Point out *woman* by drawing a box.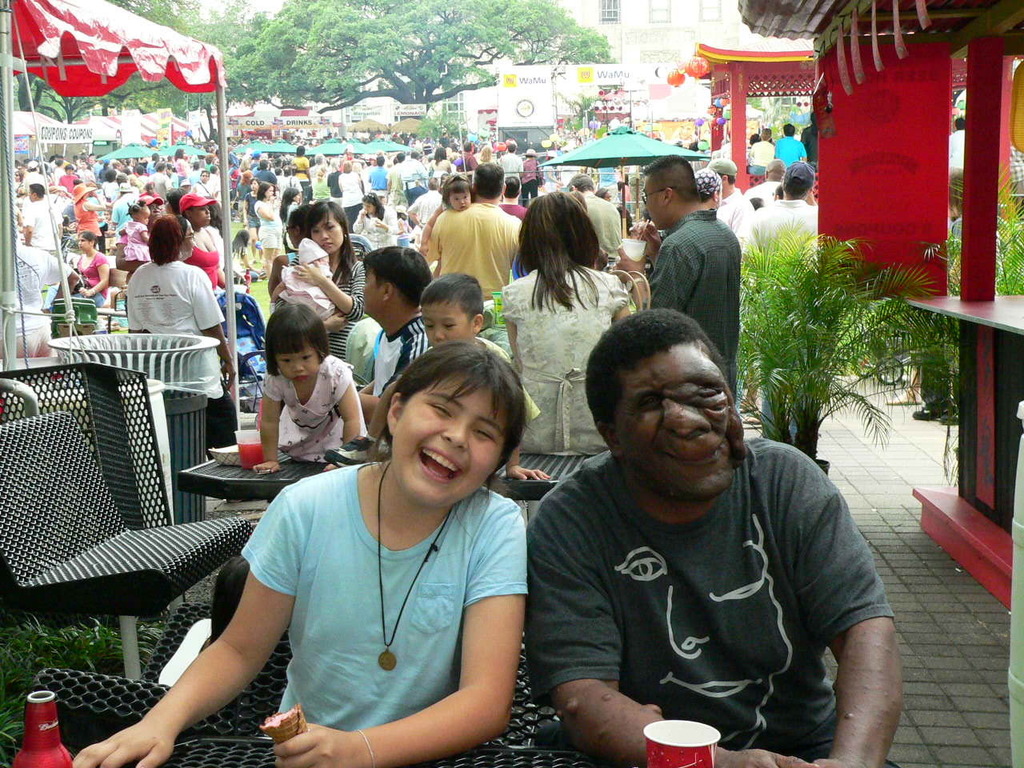
497 197 631 462.
